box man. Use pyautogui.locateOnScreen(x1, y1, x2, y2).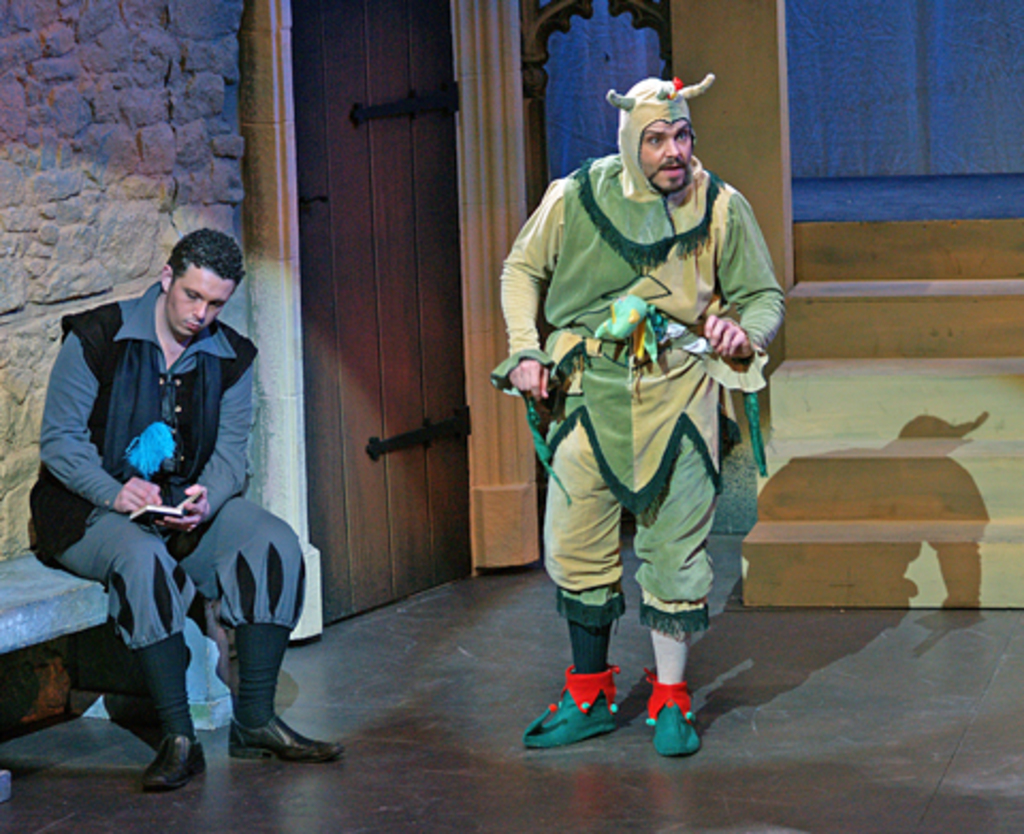
pyautogui.locateOnScreen(26, 228, 348, 793).
